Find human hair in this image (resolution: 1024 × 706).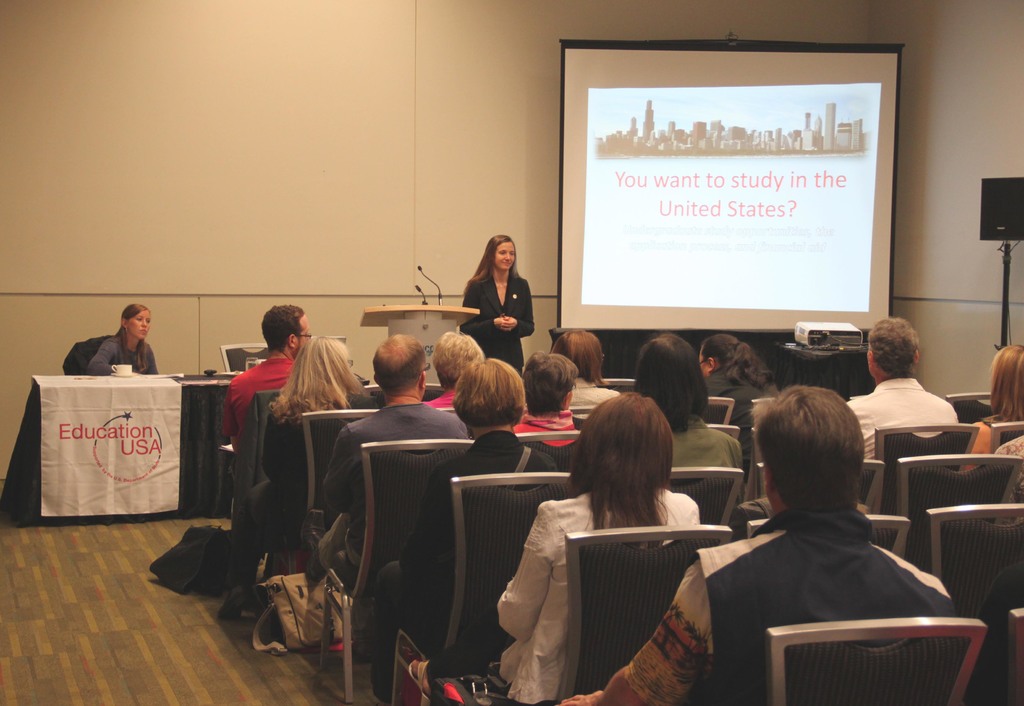
locate(702, 332, 768, 390).
